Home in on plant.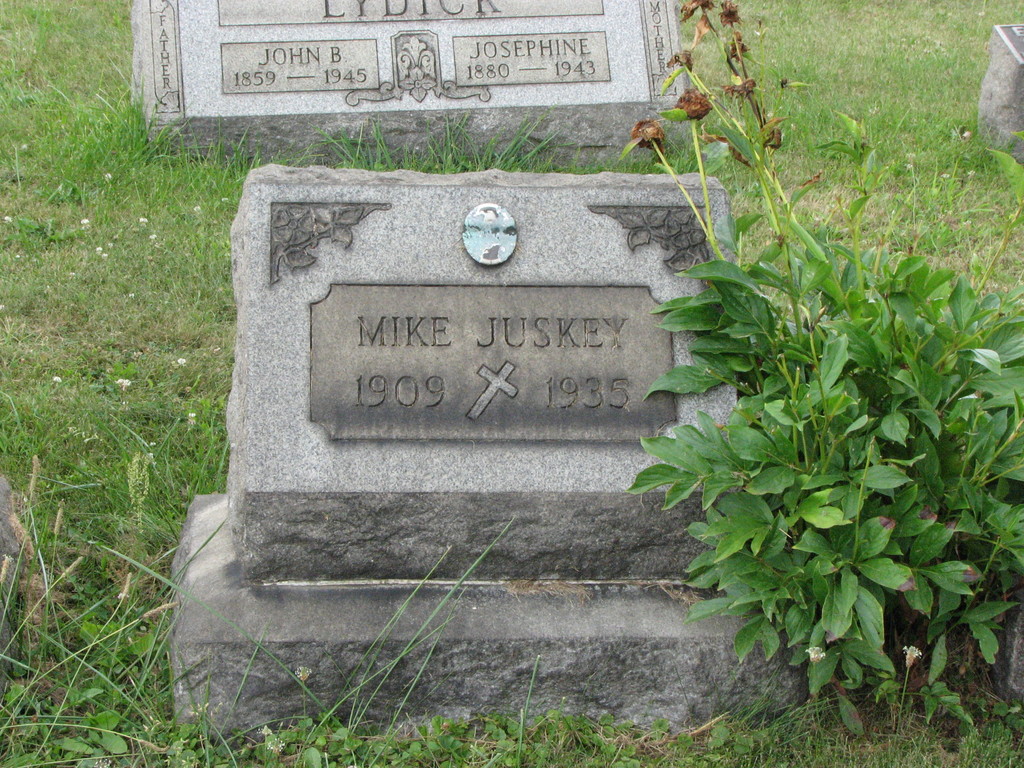
Homed in at 605,7,1017,737.
